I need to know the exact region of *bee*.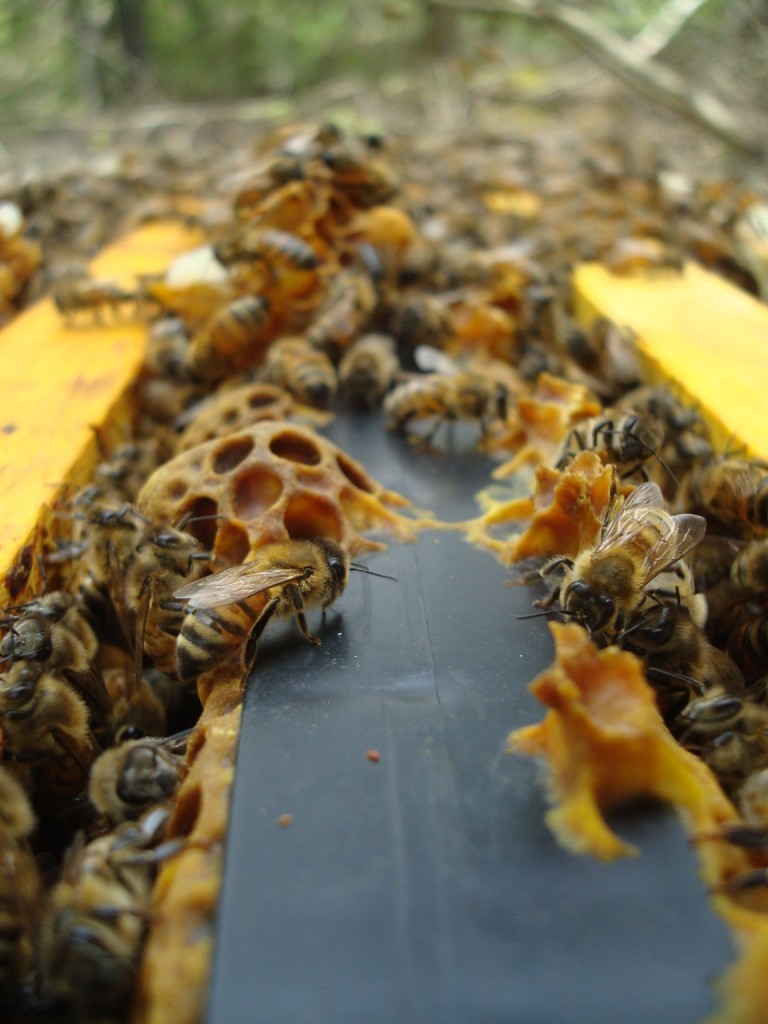
Region: detection(709, 468, 767, 533).
